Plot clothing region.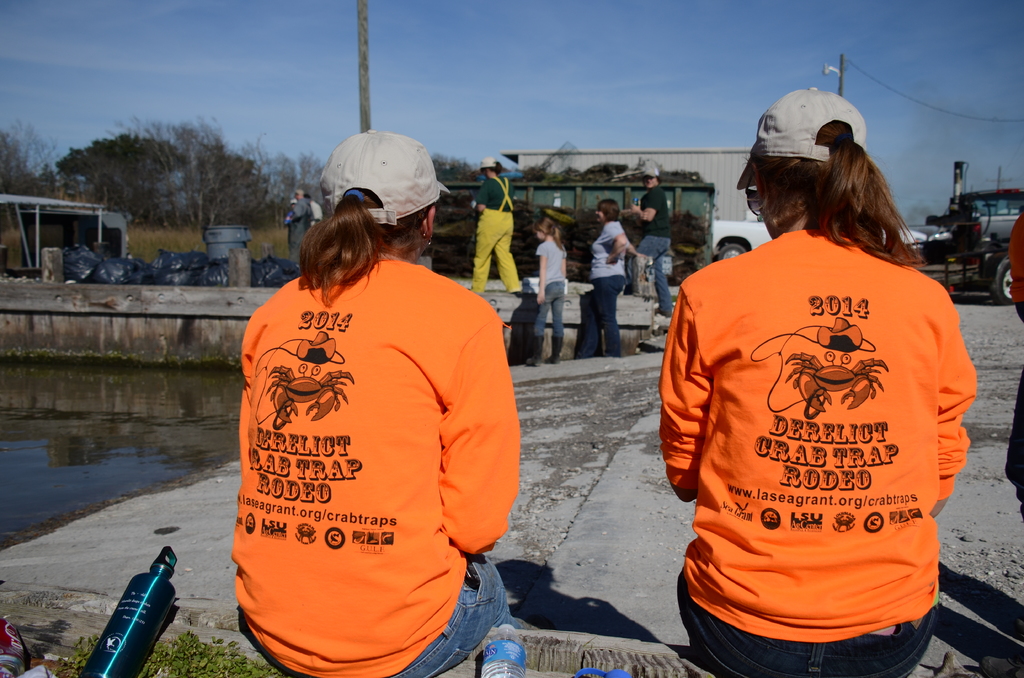
Plotted at x1=472 y1=173 x2=524 y2=298.
